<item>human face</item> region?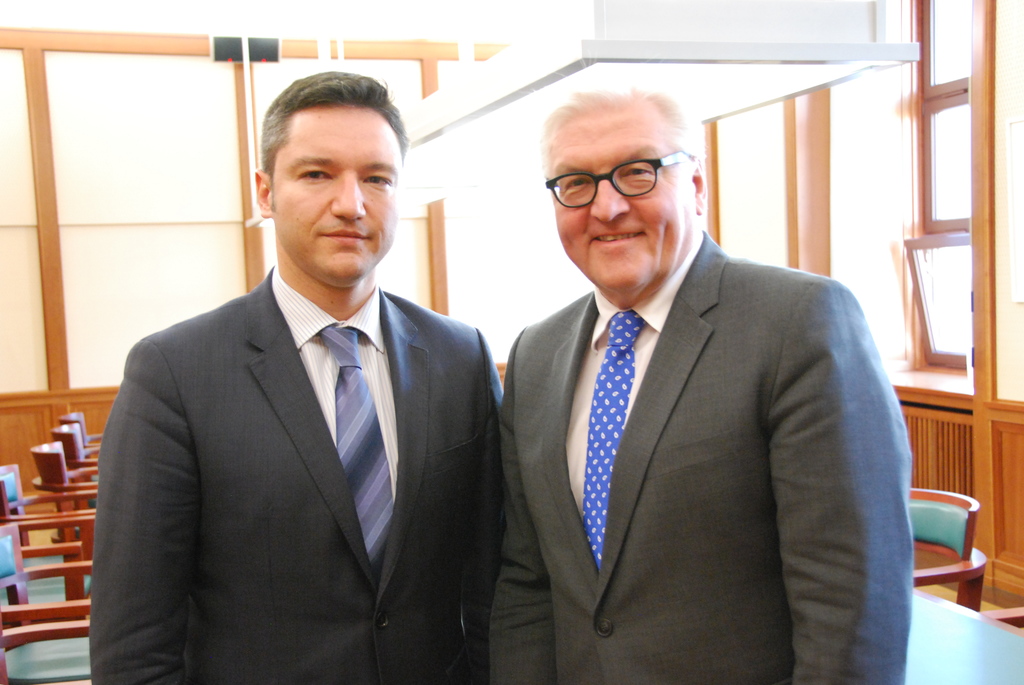
(x1=276, y1=100, x2=402, y2=298)
